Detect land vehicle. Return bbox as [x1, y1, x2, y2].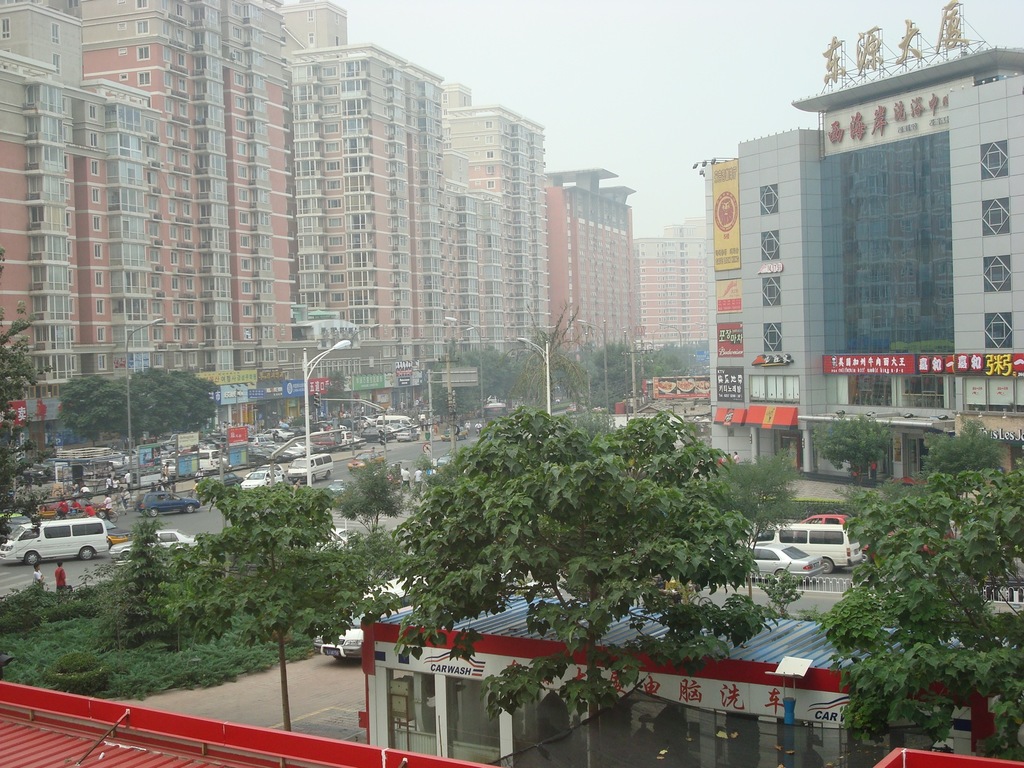
[440, 424, 468, 444].
